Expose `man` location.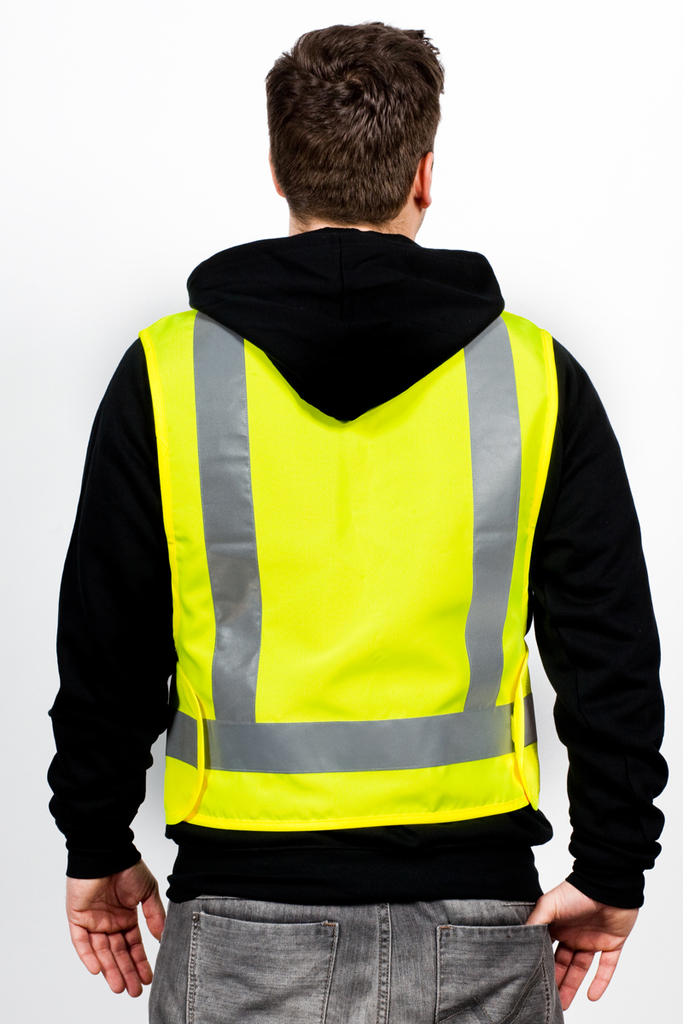
Exposed at 45/2/644/1023.
